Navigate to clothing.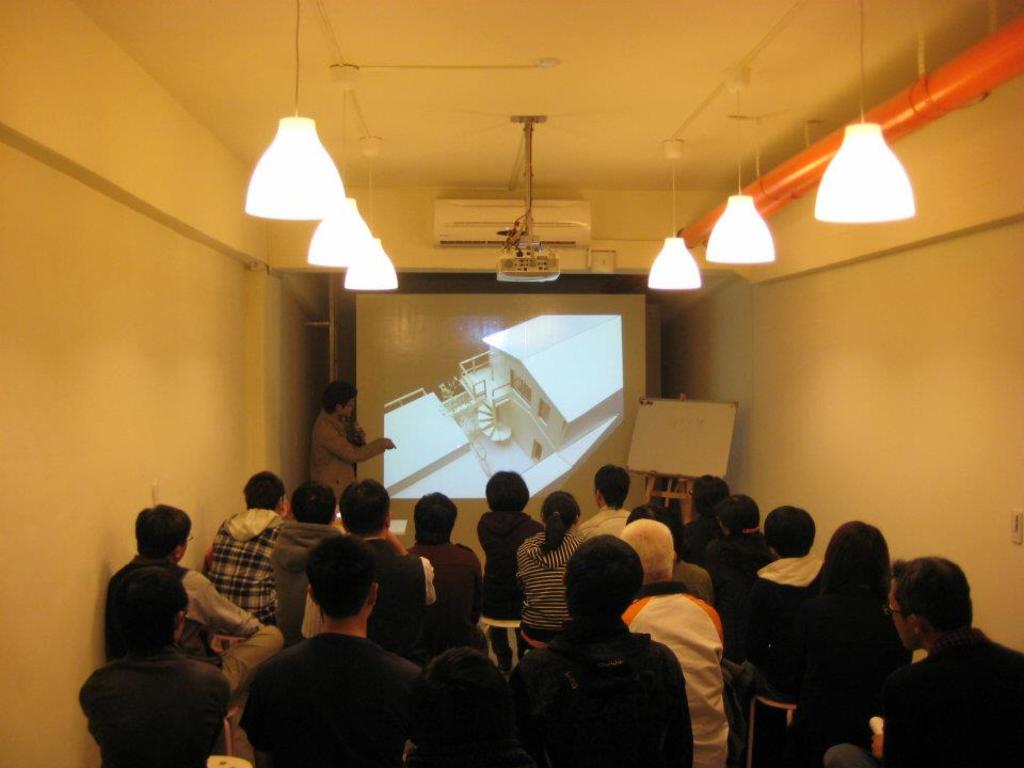
Navigation target: (111,553,284,704).
